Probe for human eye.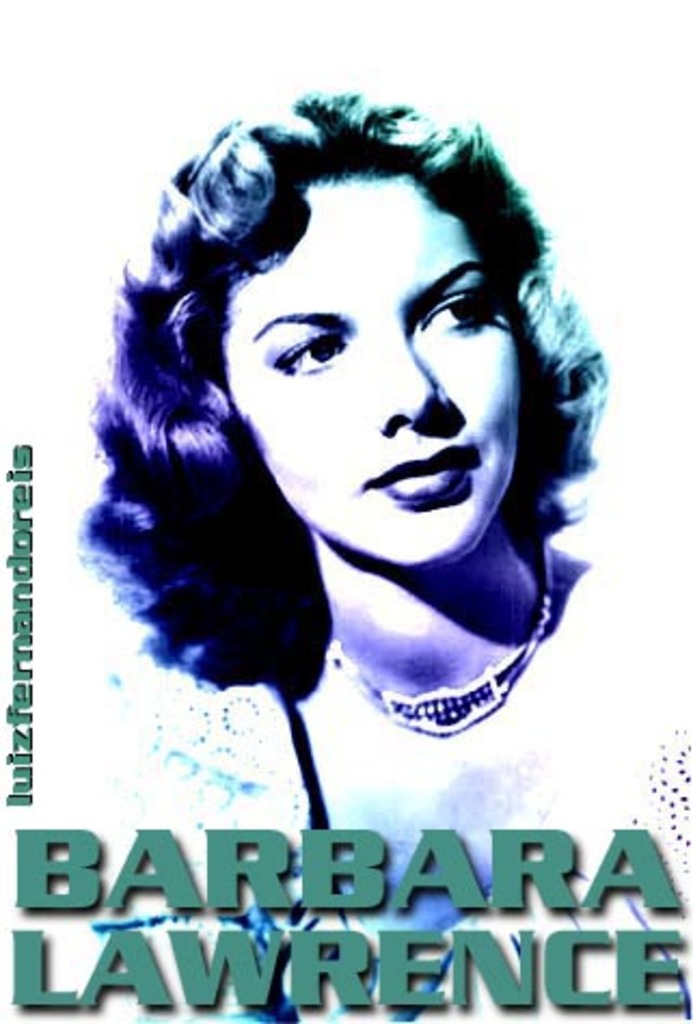
Probe result: 415/285/494/333.
